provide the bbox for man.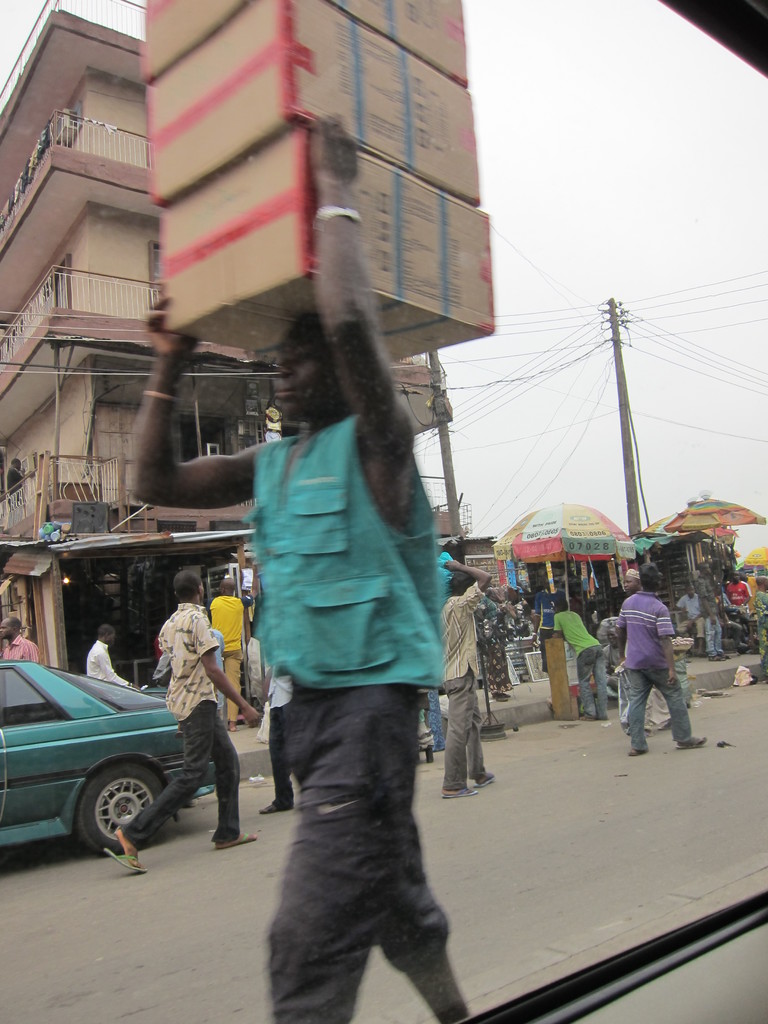
box=[531, 572, 564, 673].
